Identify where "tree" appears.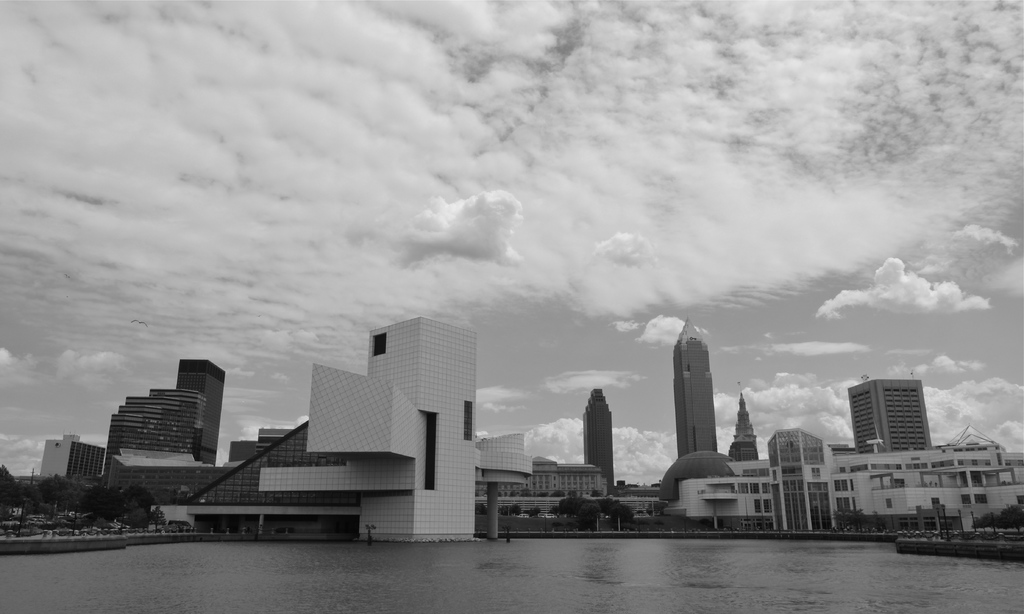
Appears at (x1=993, y1=501, x2=1023, y2=536).
